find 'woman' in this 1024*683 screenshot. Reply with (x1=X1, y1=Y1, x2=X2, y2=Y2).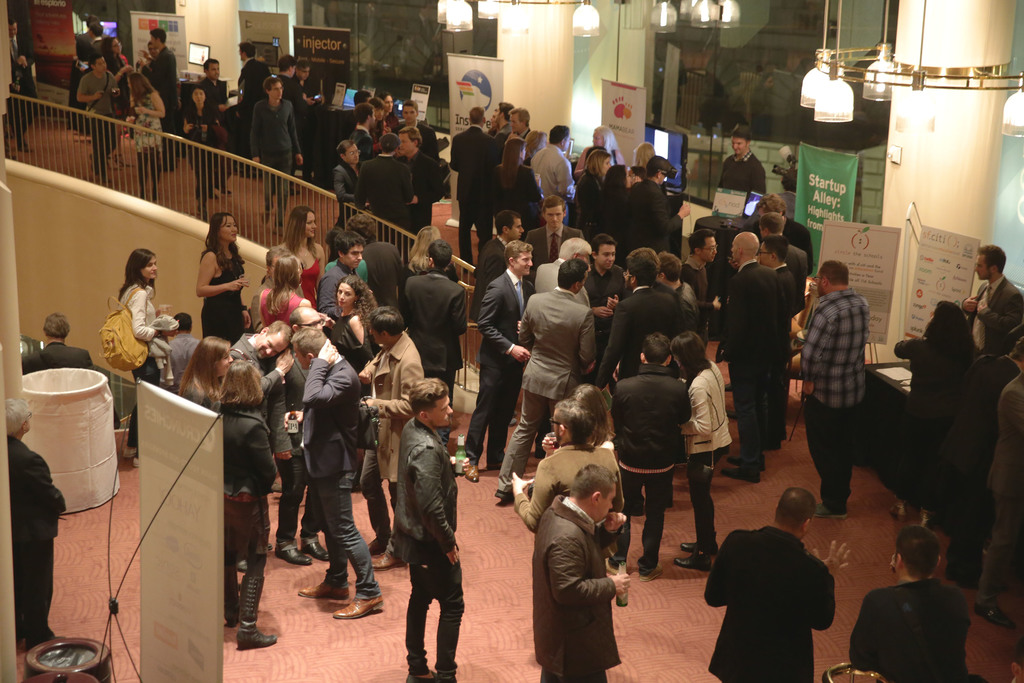
(x1=180, y1=330, x2=277, y2=650).
